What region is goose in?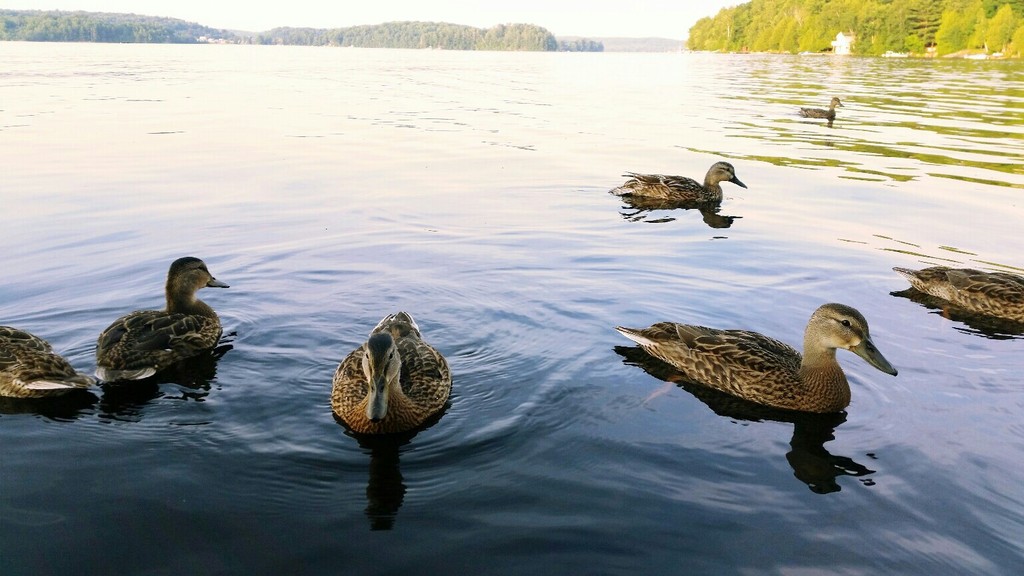
(x1=99, y1=256, x2=233, y2=379).
